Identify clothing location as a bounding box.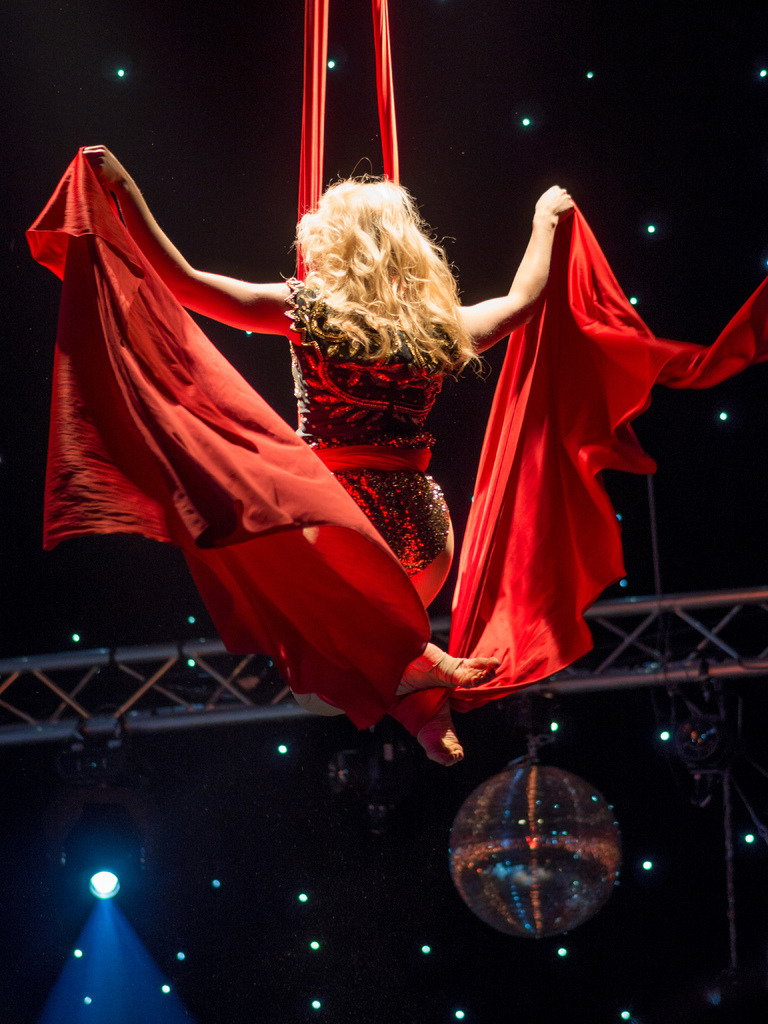
region(20, 152, 767, 761).
